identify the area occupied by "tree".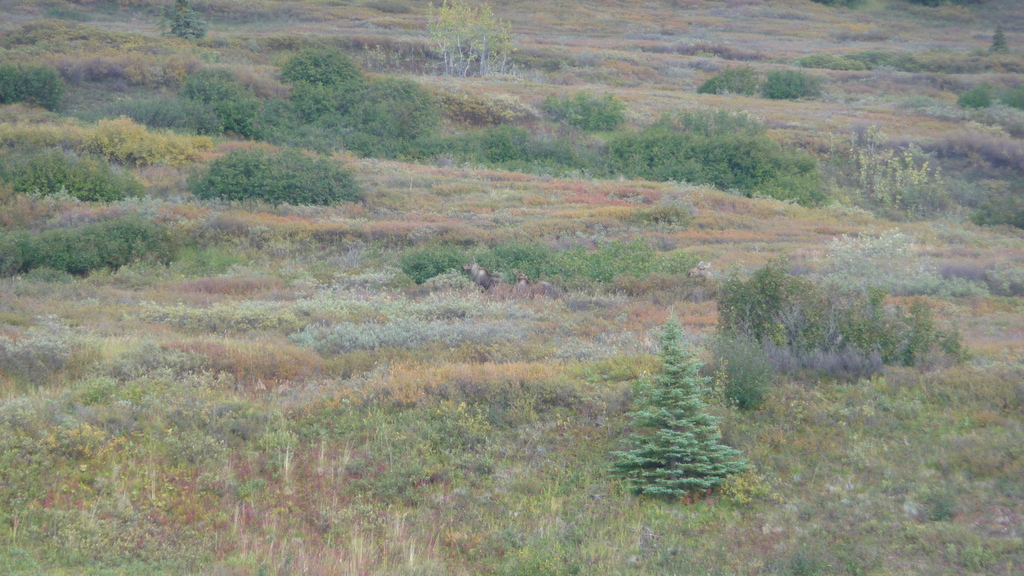
Area: detection(140, 73, 220, 149).
